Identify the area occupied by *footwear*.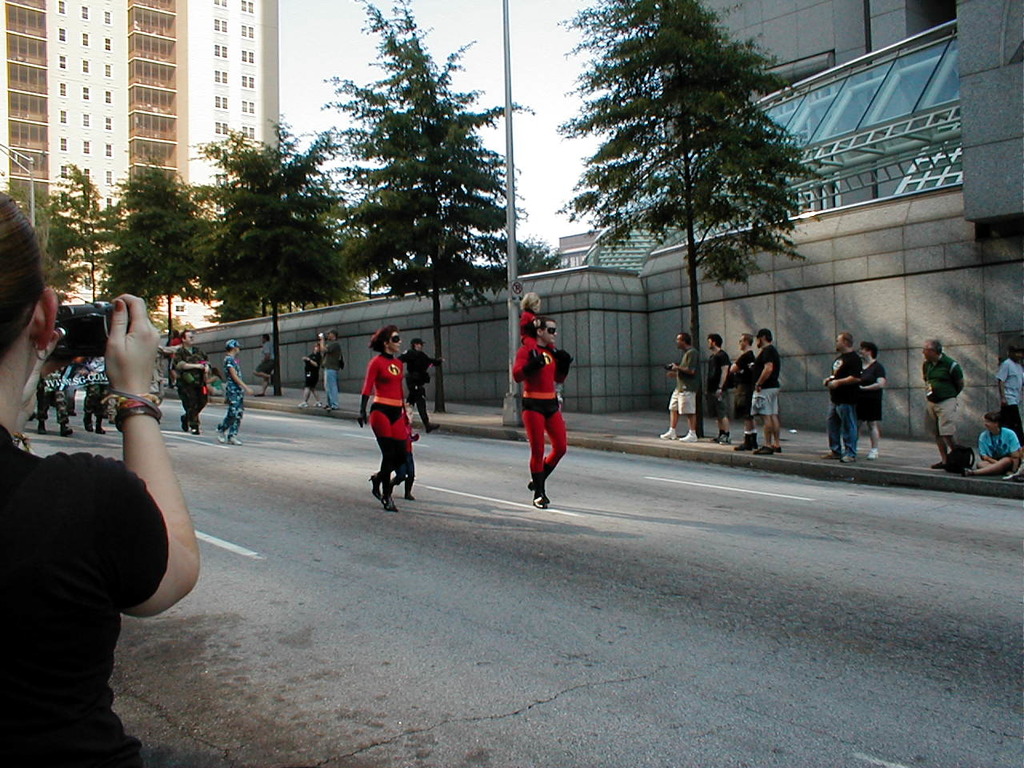
Area: 37 426 46 432.
